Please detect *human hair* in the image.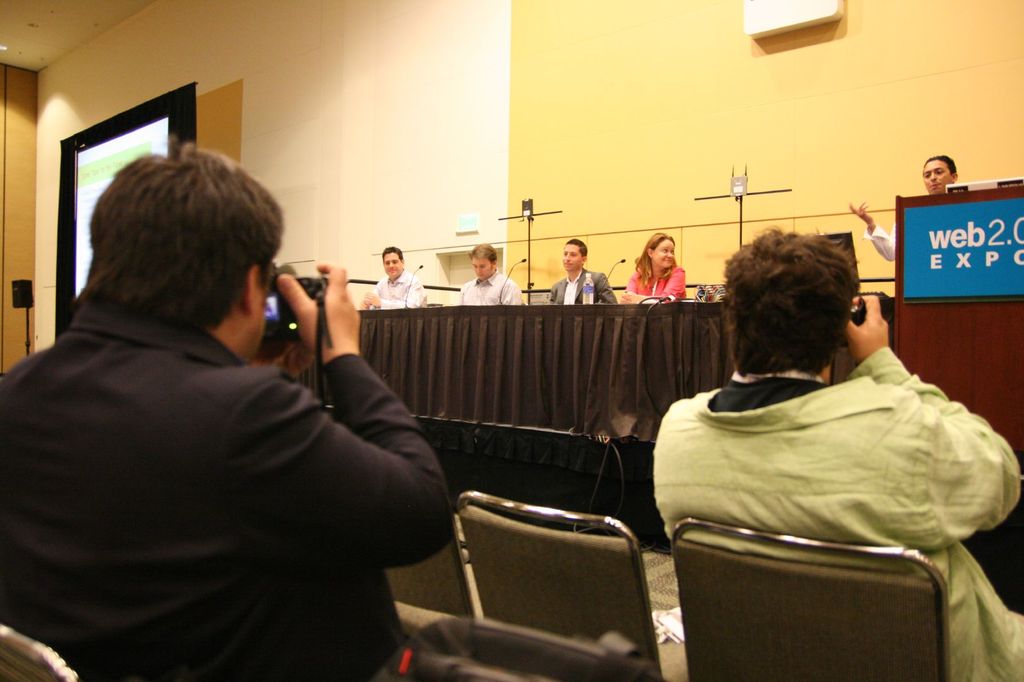
922, 156, 956, 176.
